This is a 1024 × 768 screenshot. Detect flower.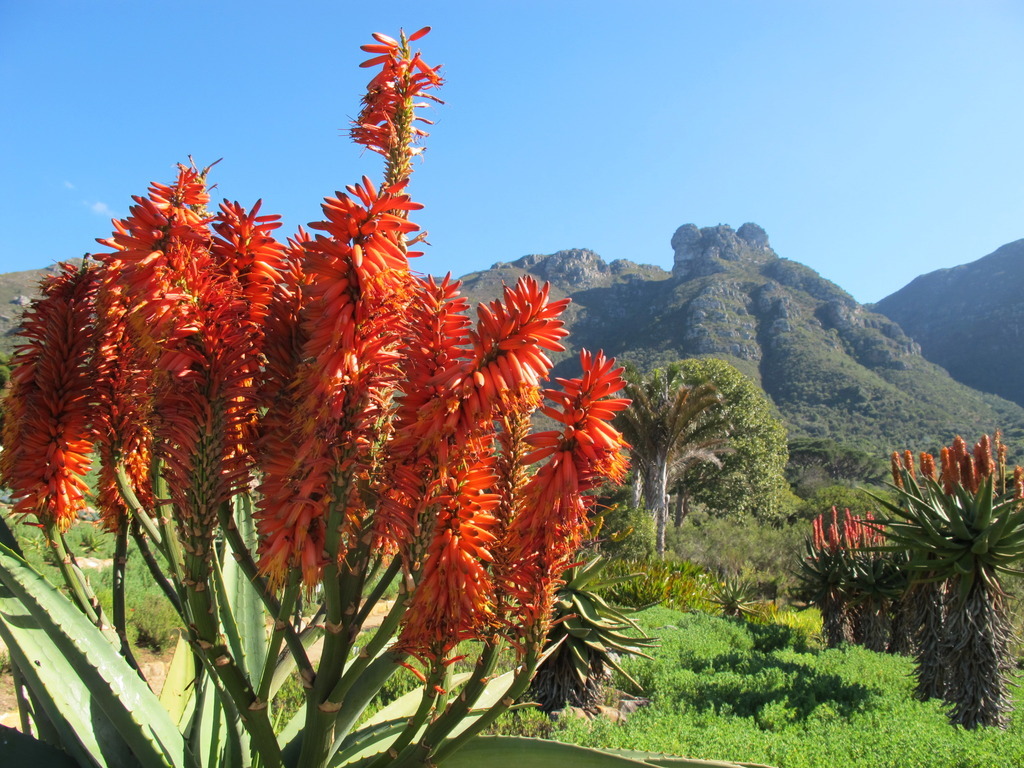
bbox(882, 443, 1021, 498).
